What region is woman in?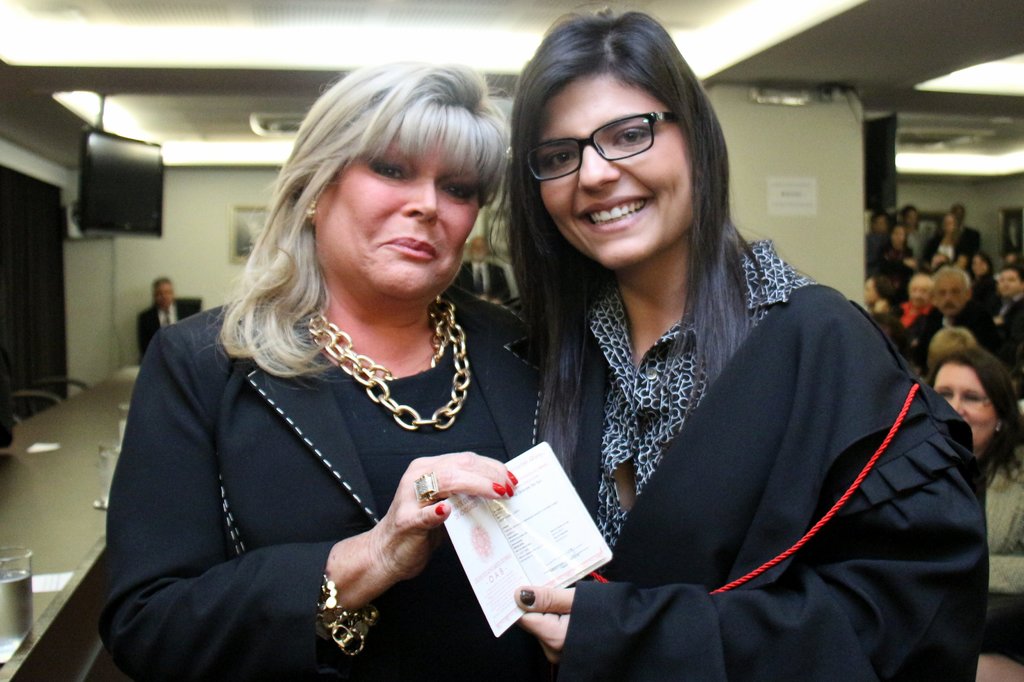
[925, 345, 1023, 594].
